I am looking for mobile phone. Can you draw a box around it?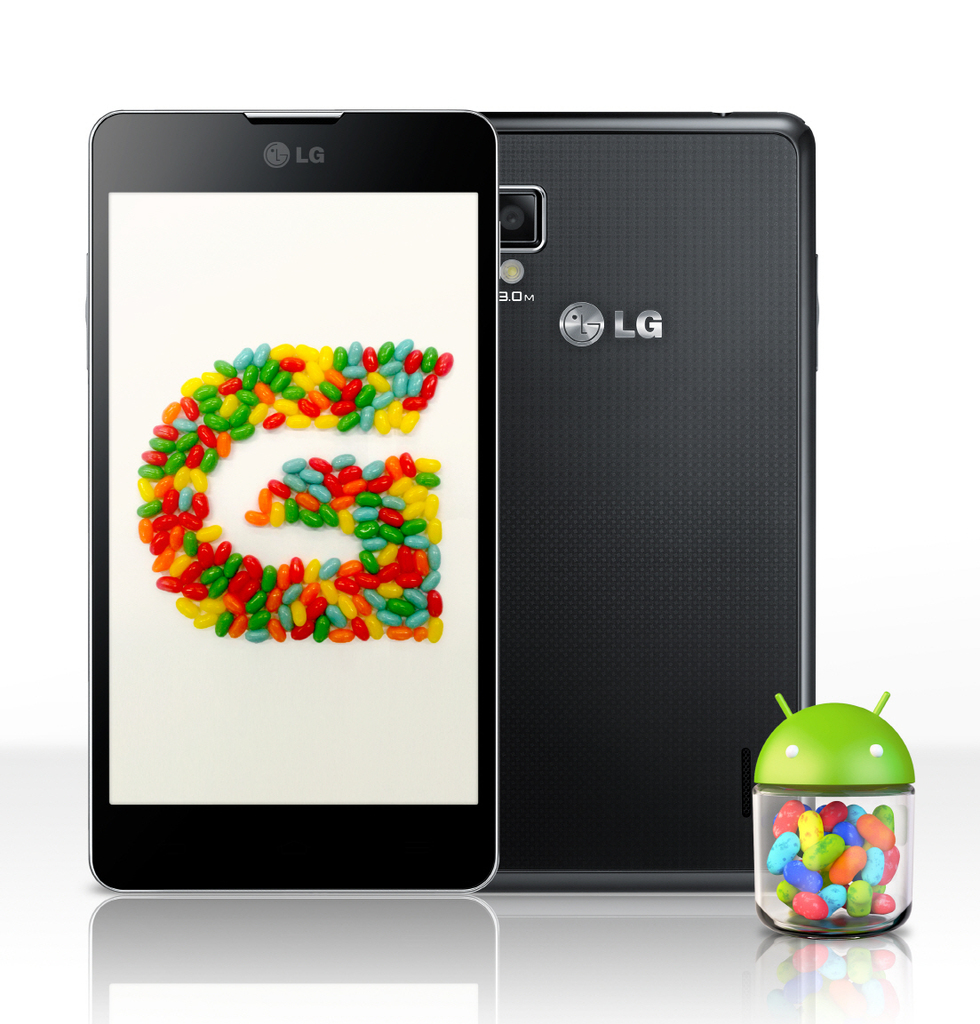
Sure, the bounding box is Rect(429, 94, 810, 883).
